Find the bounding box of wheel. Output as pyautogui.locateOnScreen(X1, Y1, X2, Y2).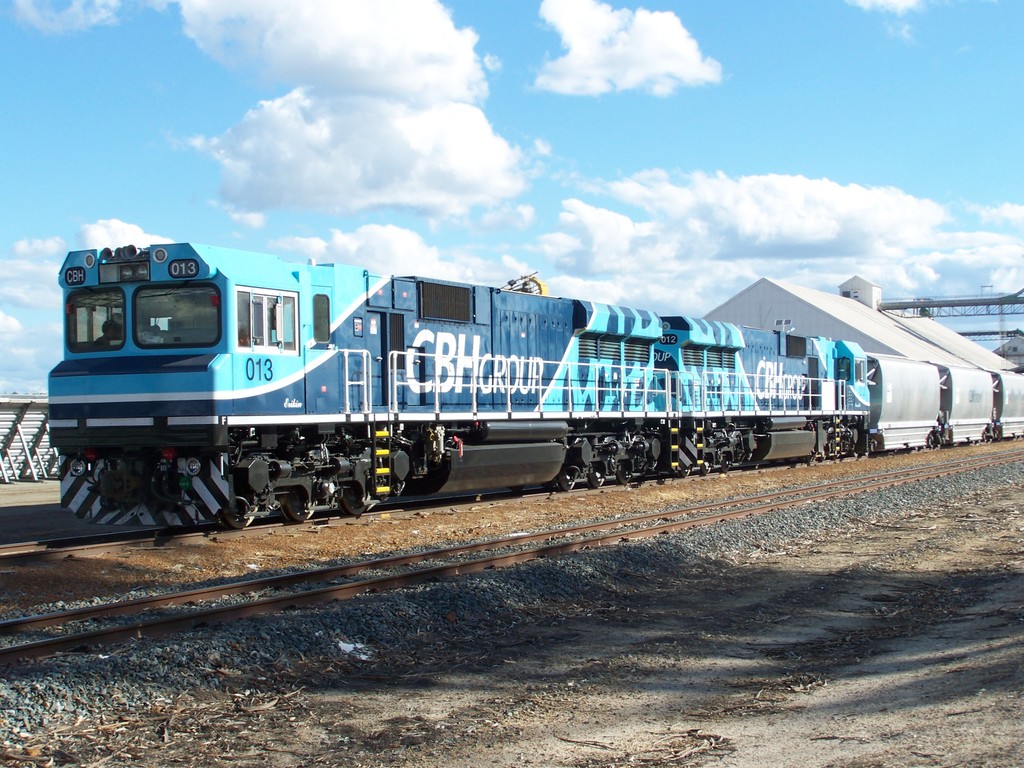
pyautogui.locateOnScreen(861, 448, 871, 456).
